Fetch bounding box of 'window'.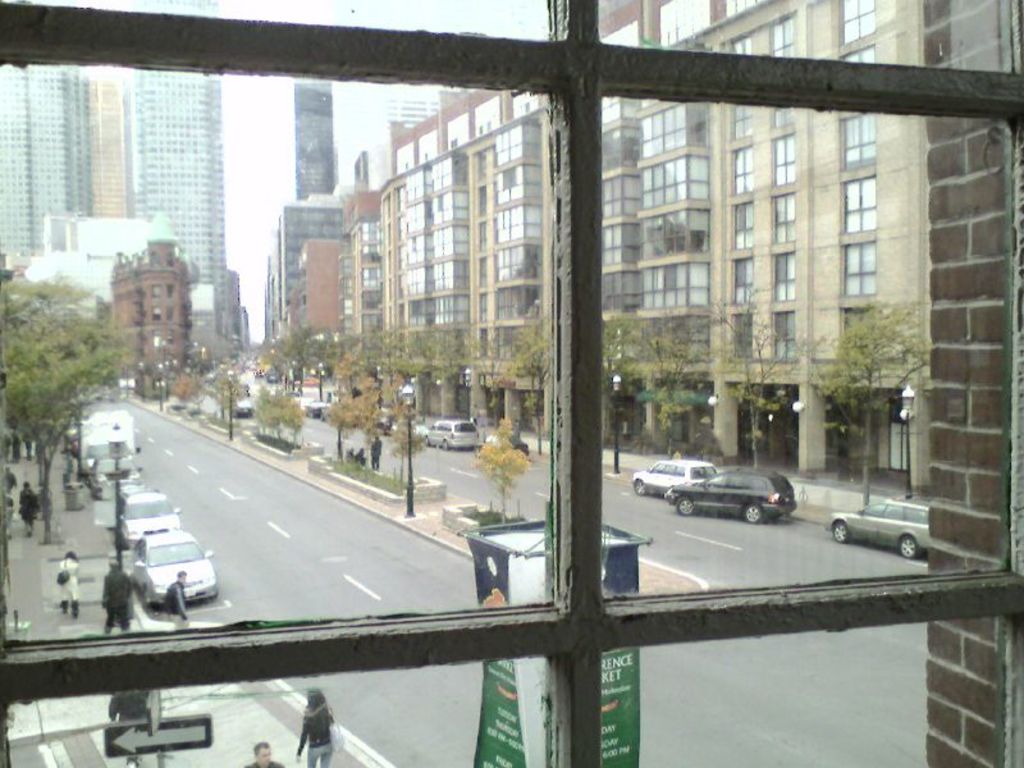
Bbox: (0, 0, 1023, 767).
